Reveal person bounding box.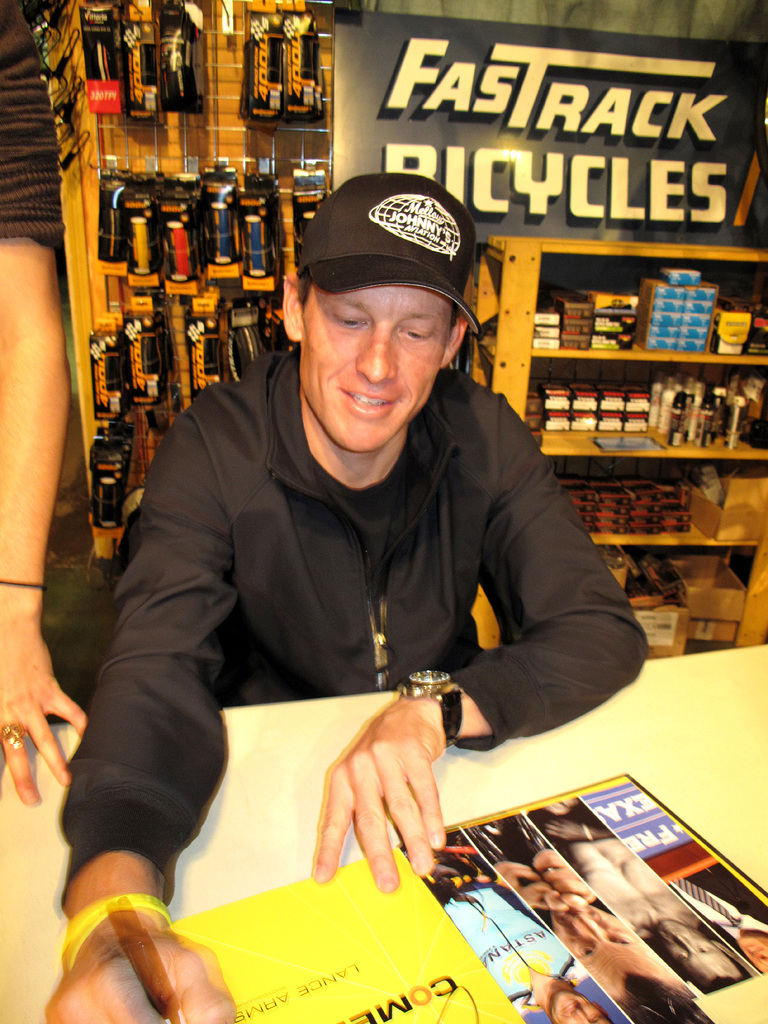
Revealed: box(42, 173, 648, 1023).
